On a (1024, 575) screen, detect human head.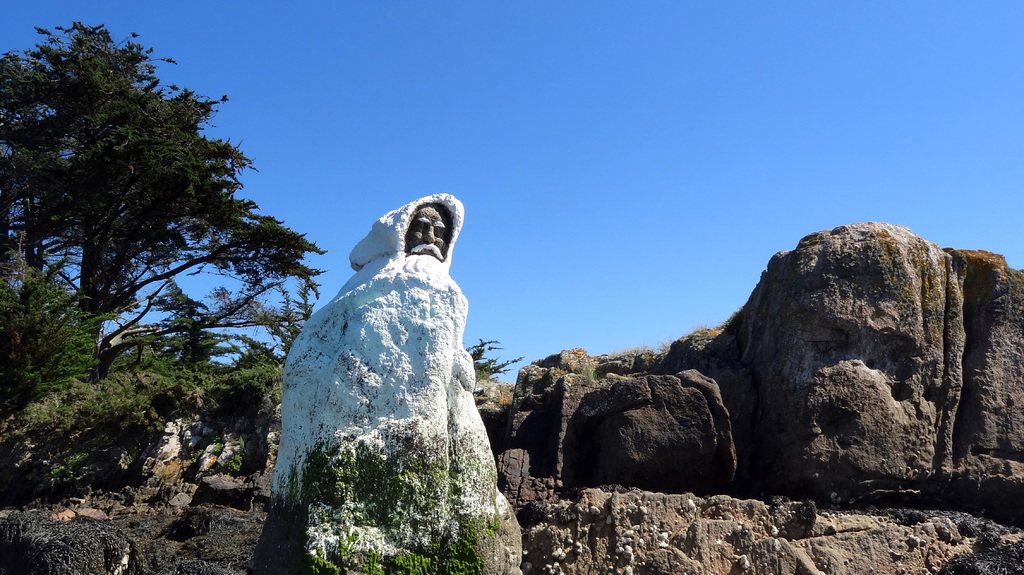
select_region(386, 197, 456, 266).
